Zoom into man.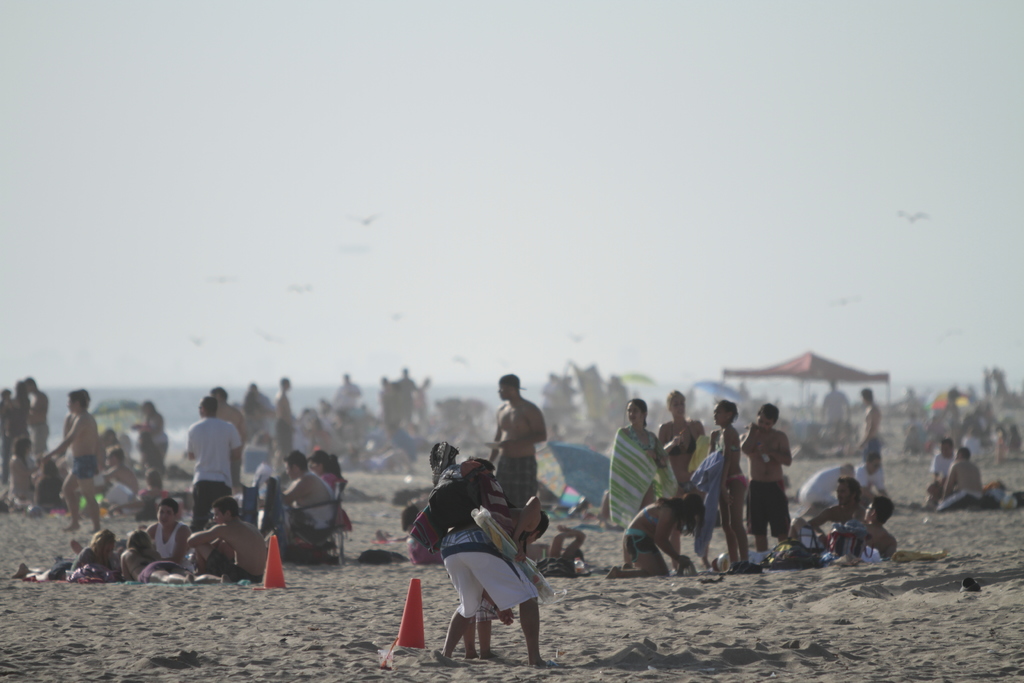
Zoom target: bbox(182, 397, 246, 527).
